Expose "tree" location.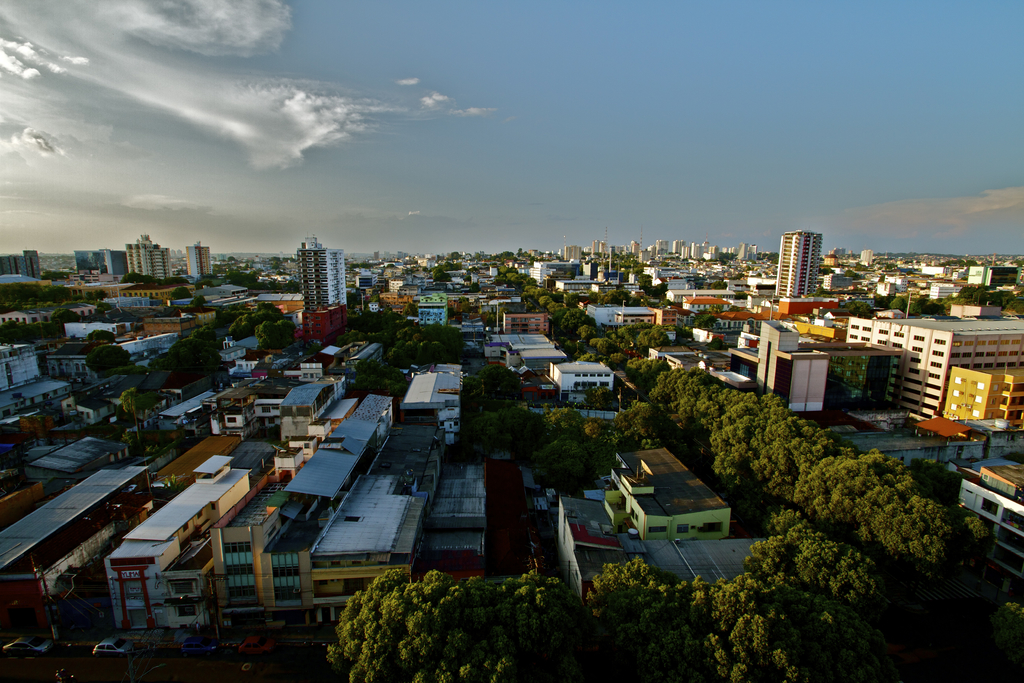
Exposed at x1=466, y1=282, x2=479, y2=294.
